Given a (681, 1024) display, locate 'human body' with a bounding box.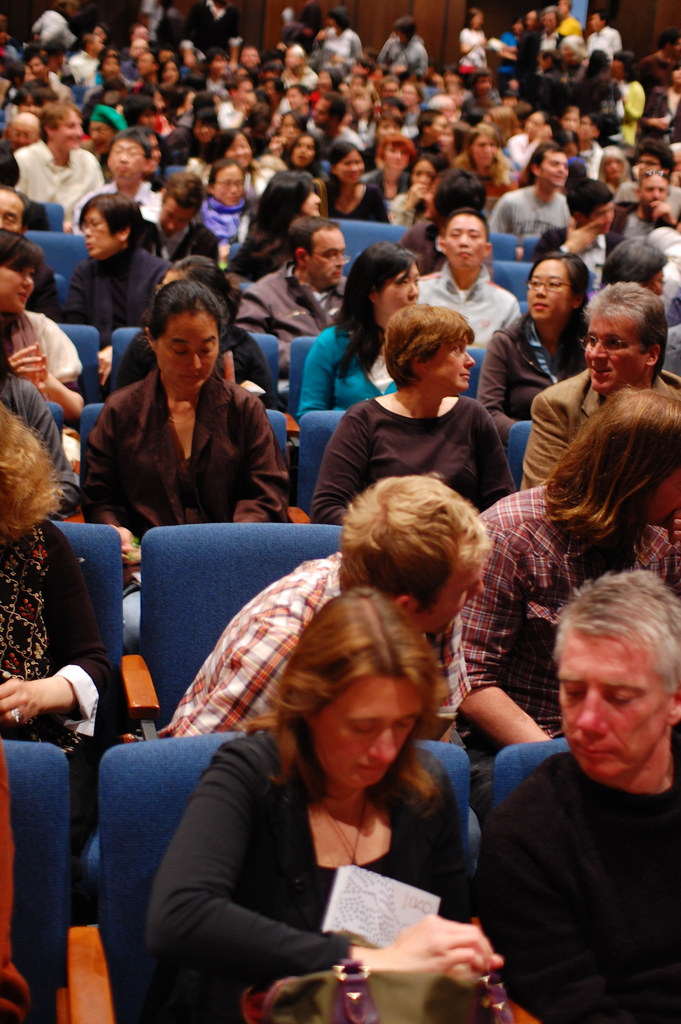
Located: <region>179, 102, 215, 176</region>.
